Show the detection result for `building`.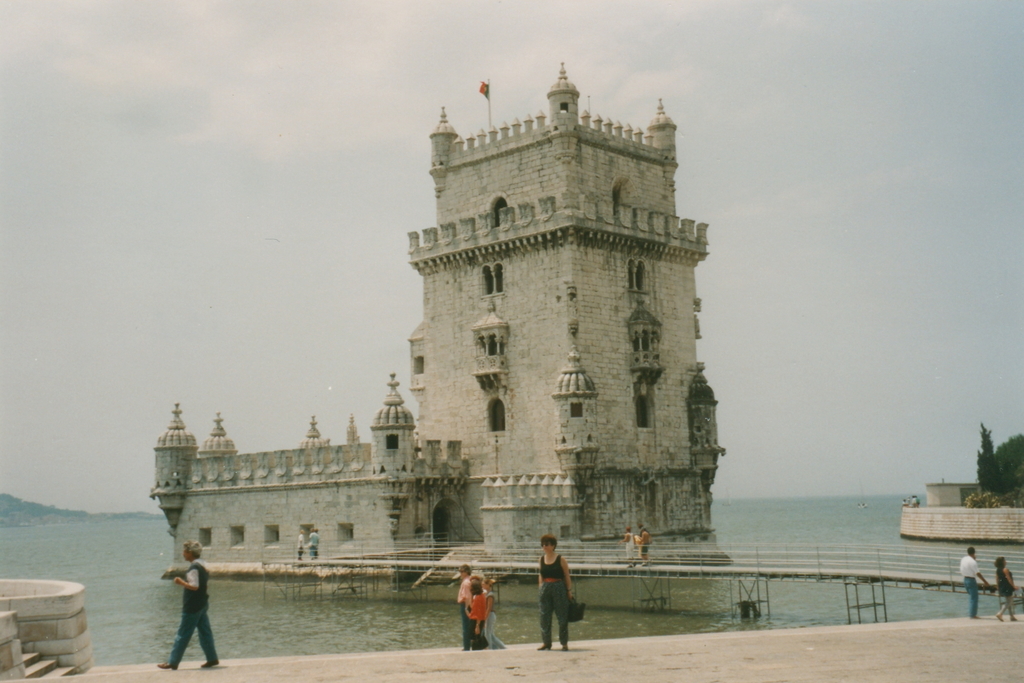
(left=145, top=52, right=733, bottom=584).
